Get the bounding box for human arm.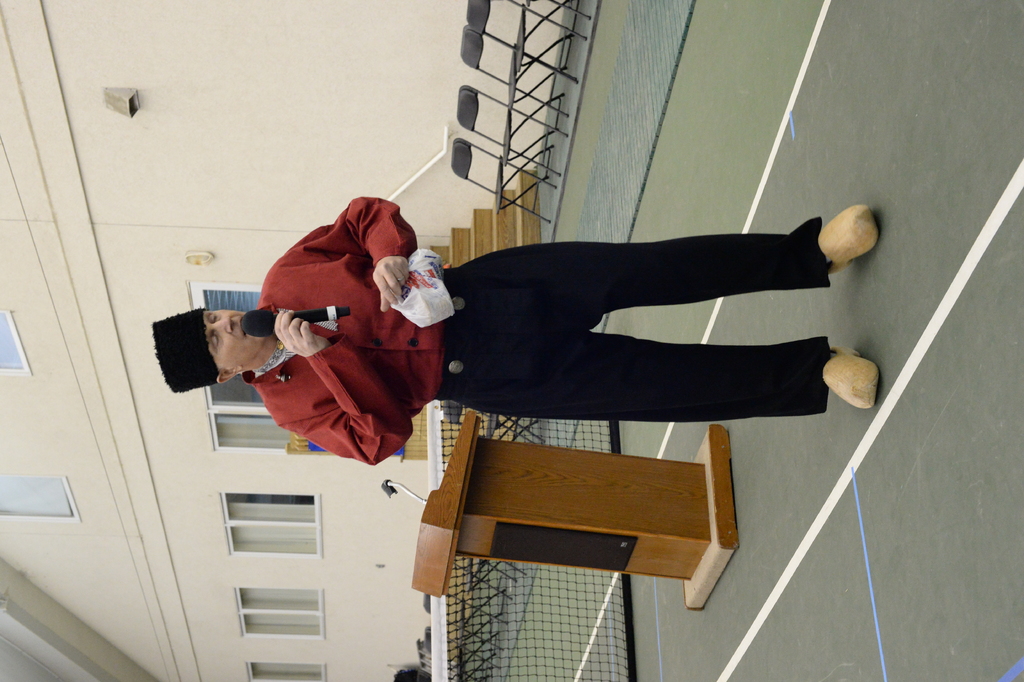
<box>271,308,413,469</box>.
